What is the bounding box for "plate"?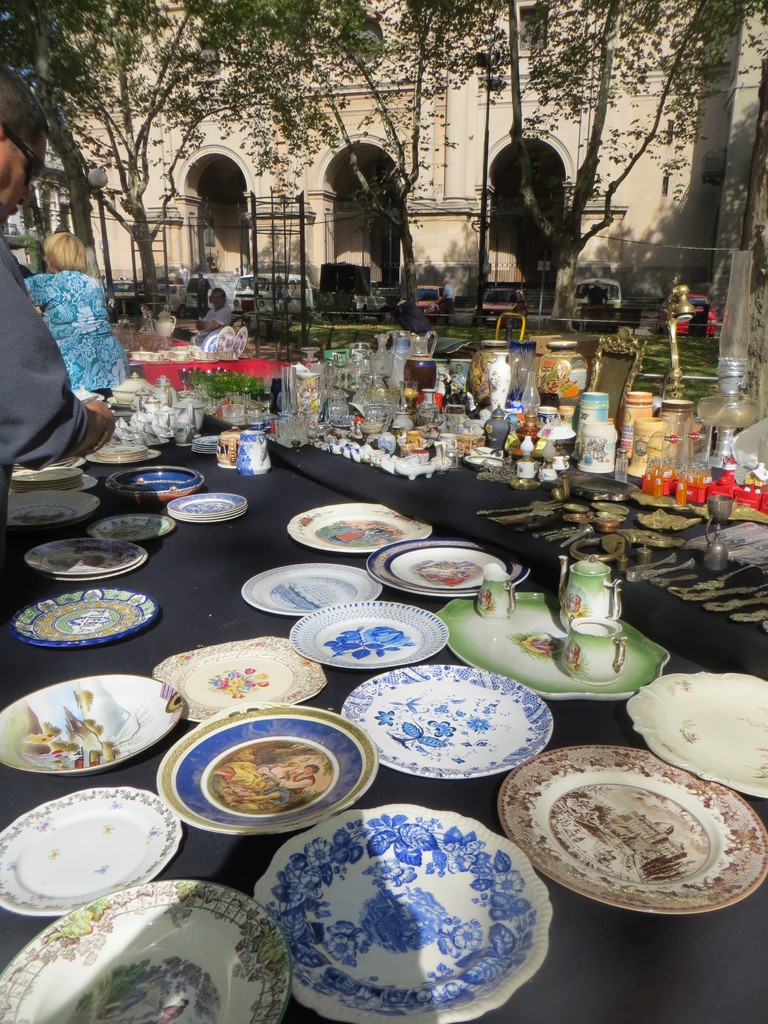
x1=190, y1=430, x2=223, y2=445.
